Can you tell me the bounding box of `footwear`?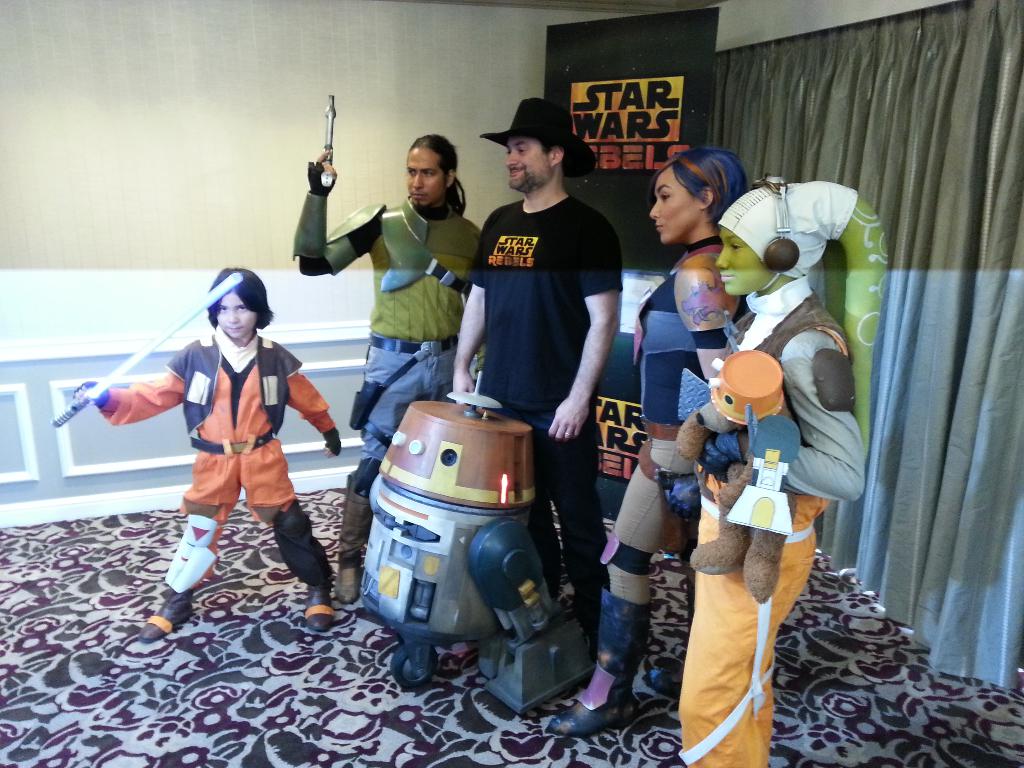
[335, 470, 372, 605].
